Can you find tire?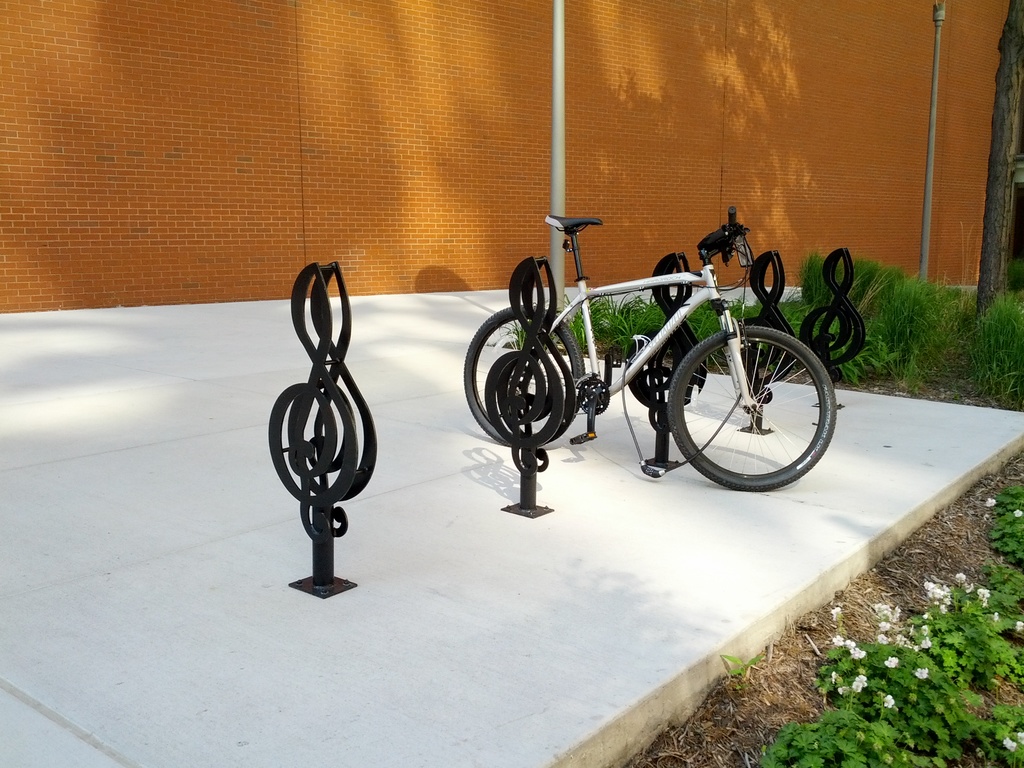
Yes, bounding box: (666,319,822,486).
